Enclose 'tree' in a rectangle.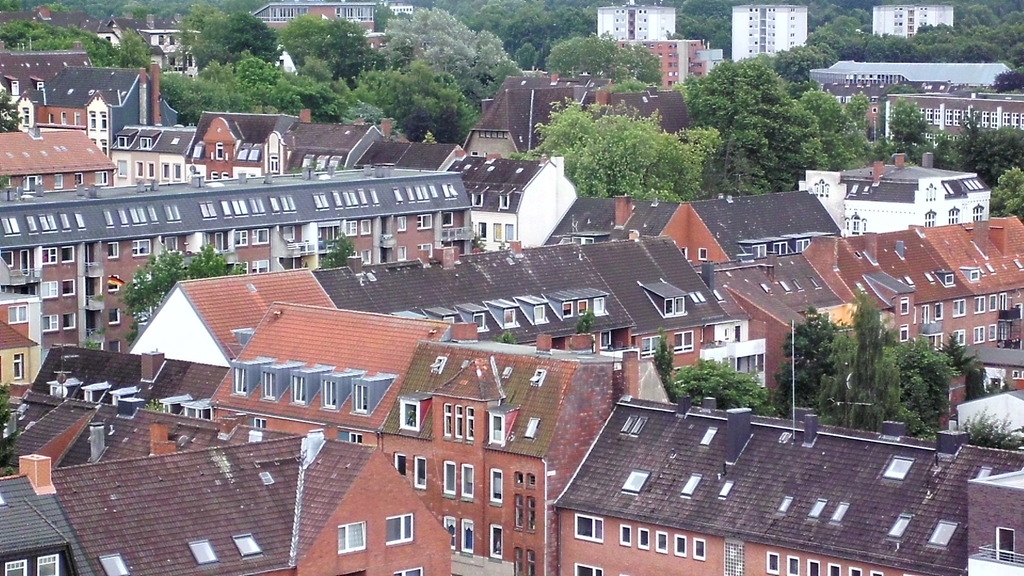
crop(0, 0, 180, 20).
